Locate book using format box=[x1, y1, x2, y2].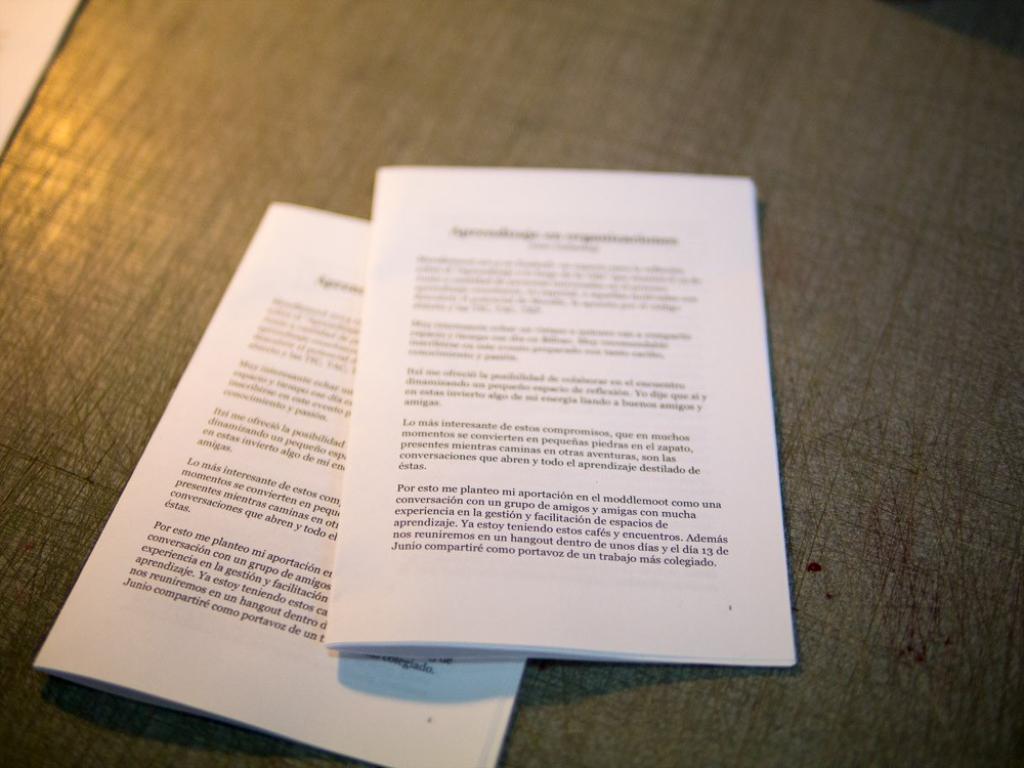
box=[318, 167, 795, 671].
